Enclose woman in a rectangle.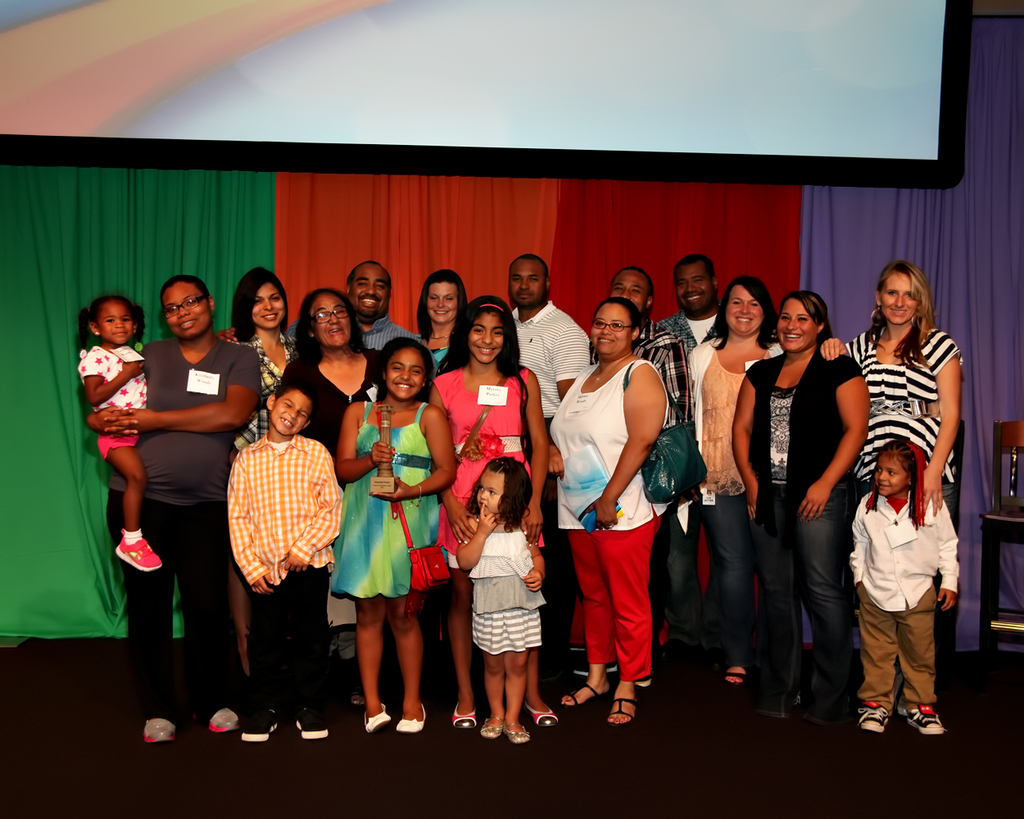
BBox(552, 284, 682, 722).
